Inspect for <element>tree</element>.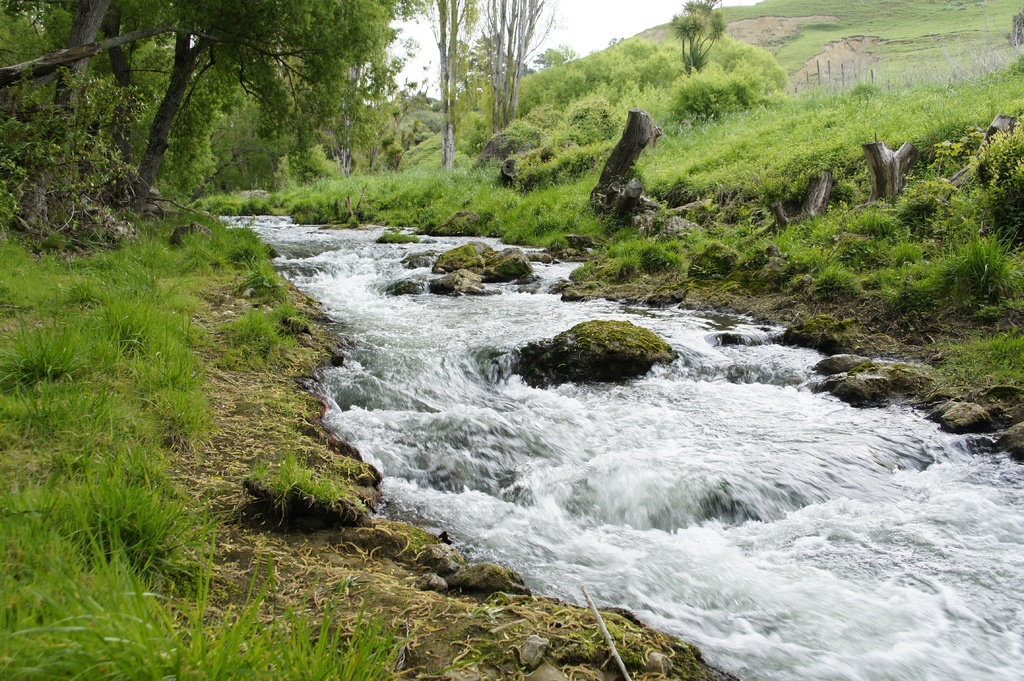
Inspection: box(489, 24, 525, 89).
